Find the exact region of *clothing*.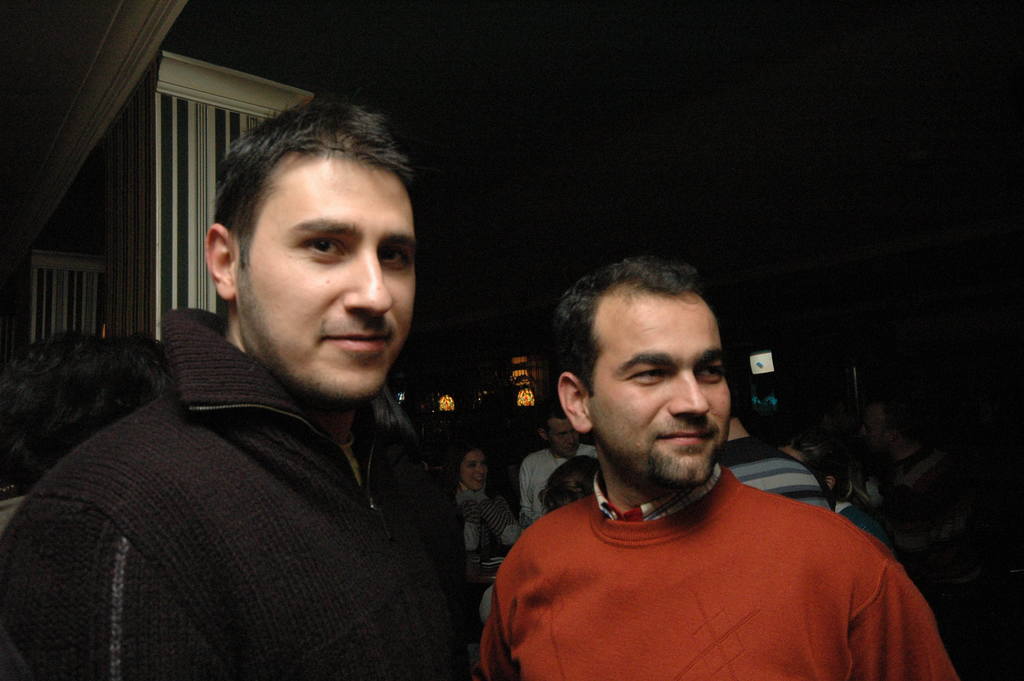
Exact region: bbox(825, 500, 889, 548).
